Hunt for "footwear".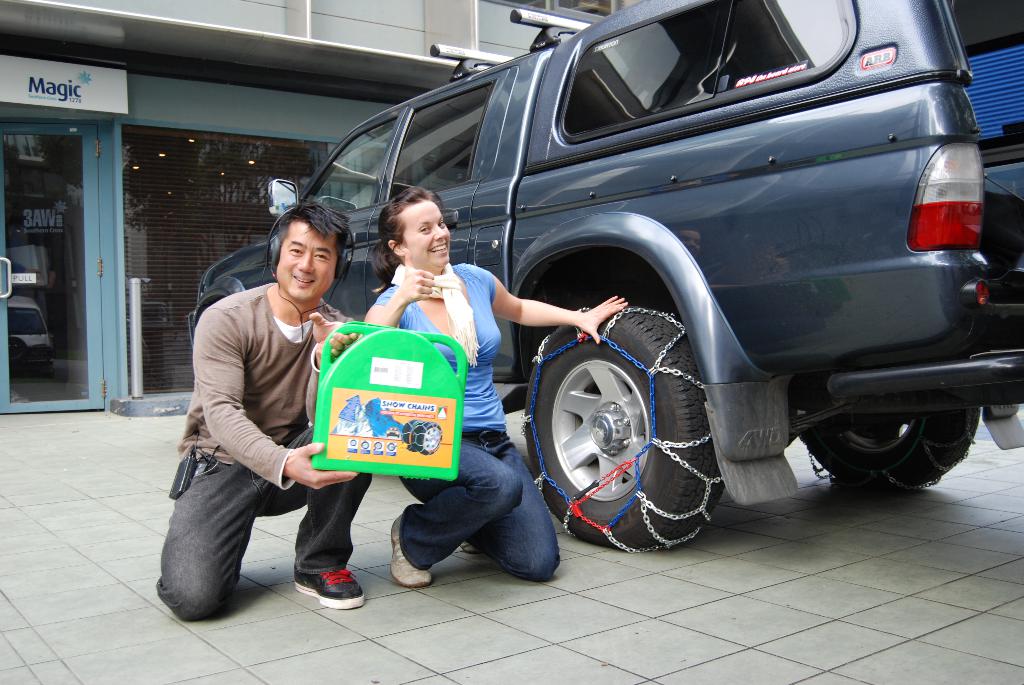
Hunted down at (x1=392, y1=515, x2=436, y2=588).
